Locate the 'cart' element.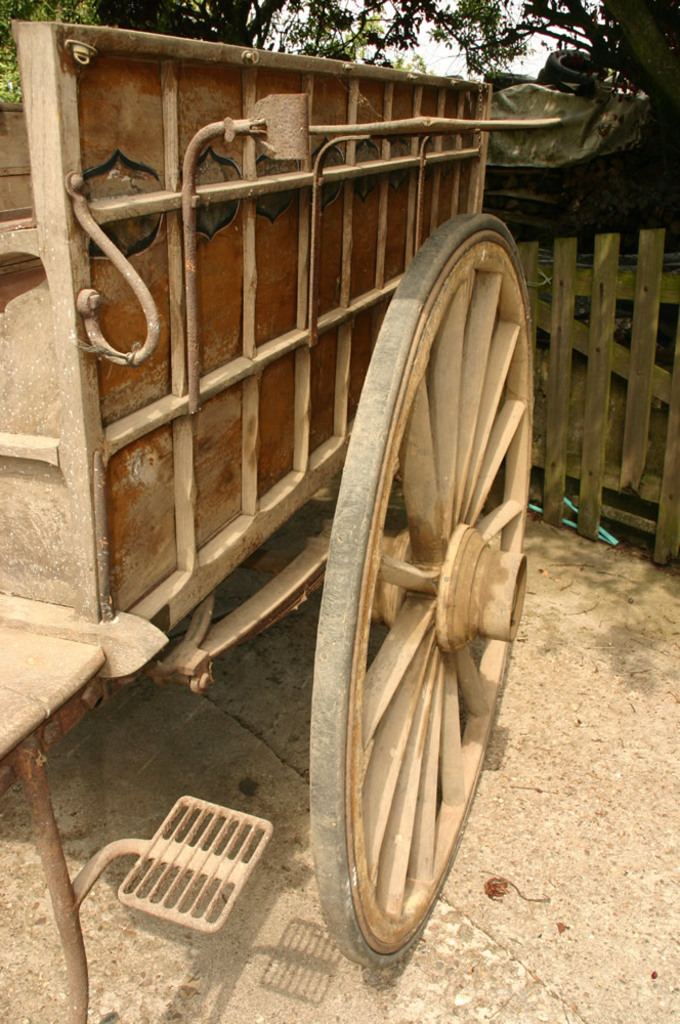
Element bbox: box(0, 22, 563, 1023).
